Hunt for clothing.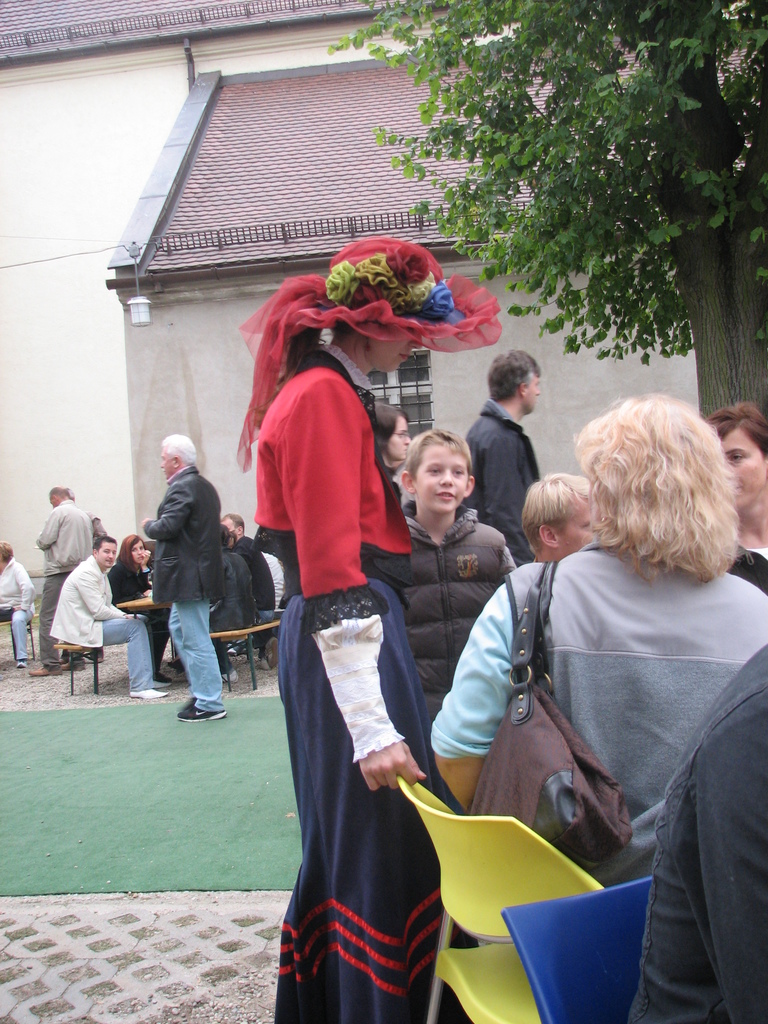
Hunted down at bbox=(145, 465, 228, 712).
